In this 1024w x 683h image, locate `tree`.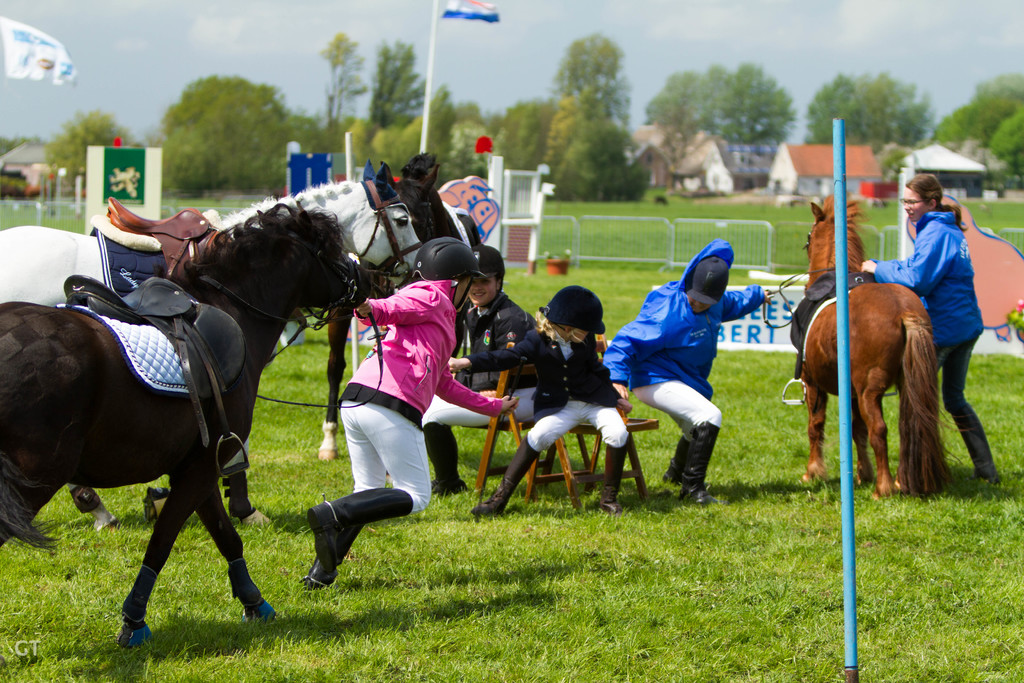
Bounding box: (805,81,859,147).
